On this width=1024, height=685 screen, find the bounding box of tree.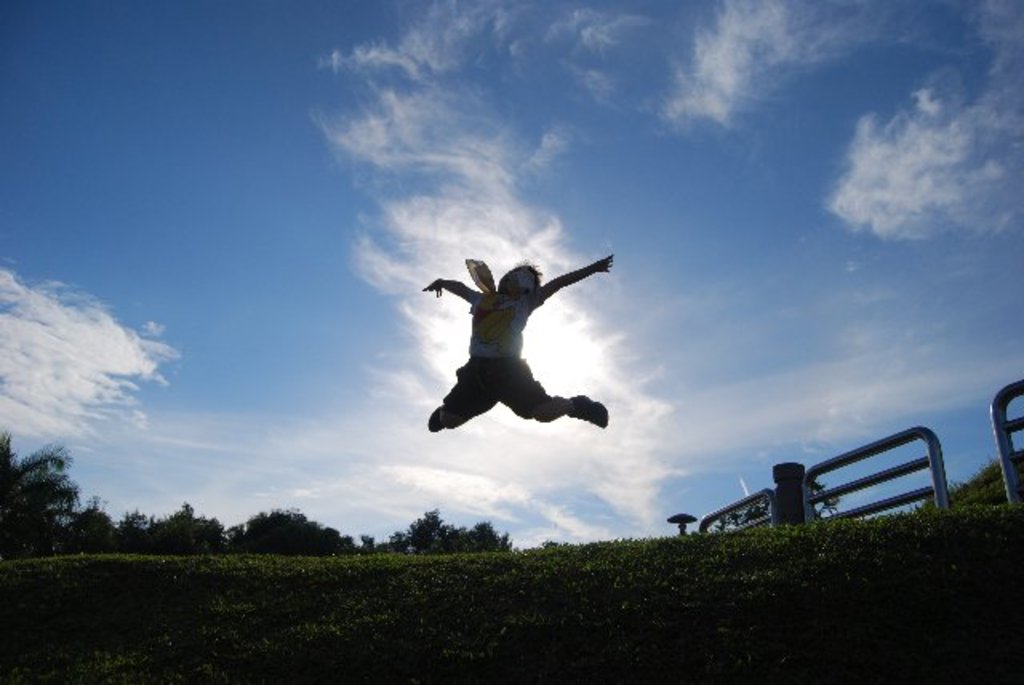
Bounding box: [left=394, top=509, right=534, bottom=560].
